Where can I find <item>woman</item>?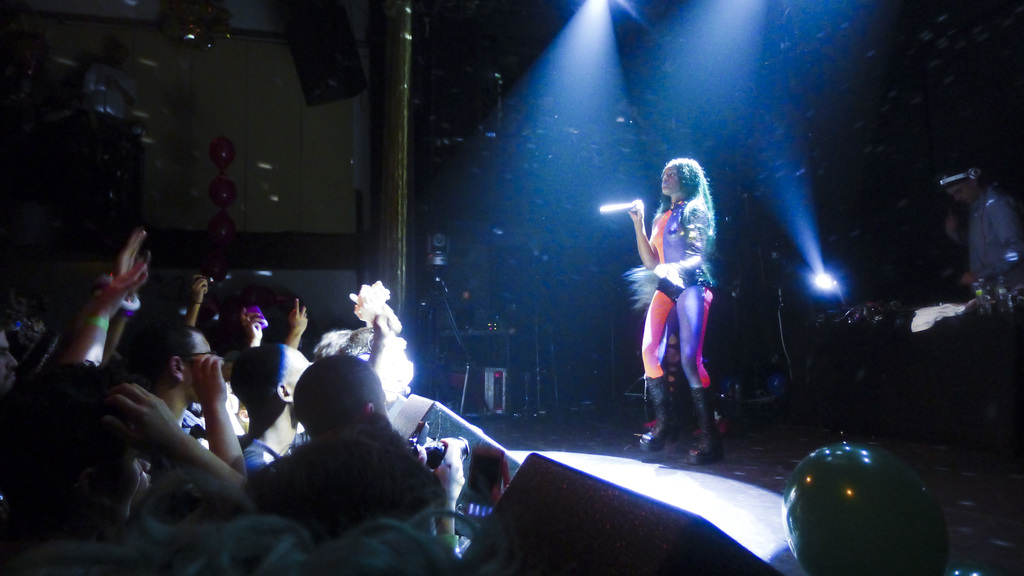
You can find it at (636, 150, 737, 435).
